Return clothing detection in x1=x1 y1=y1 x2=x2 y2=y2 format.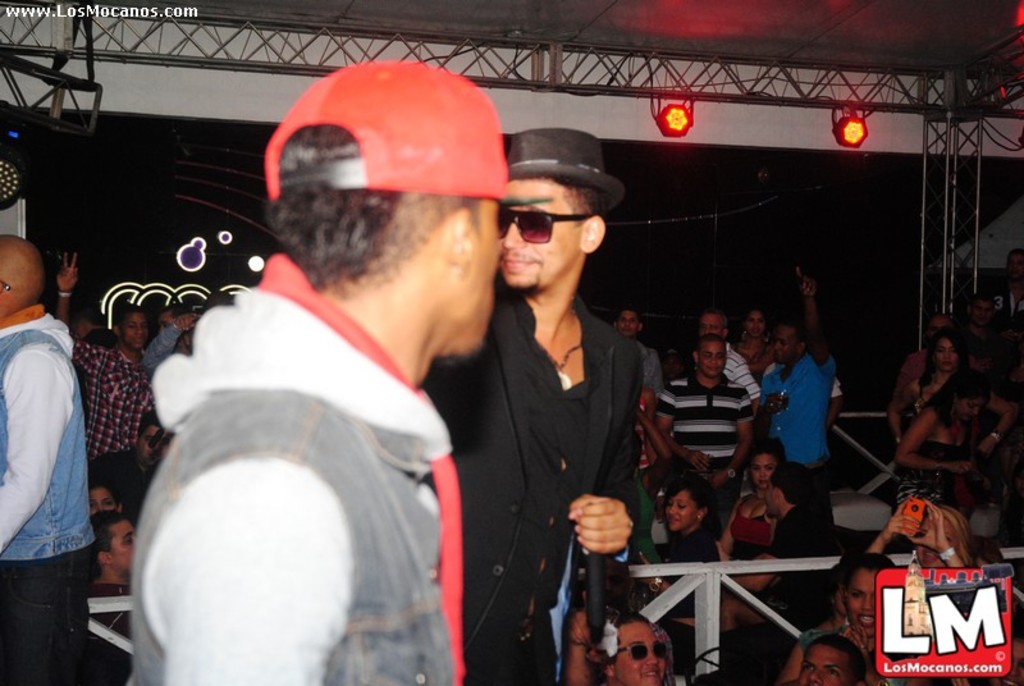
x1=760 y1=349 x2=845 y2=514.
